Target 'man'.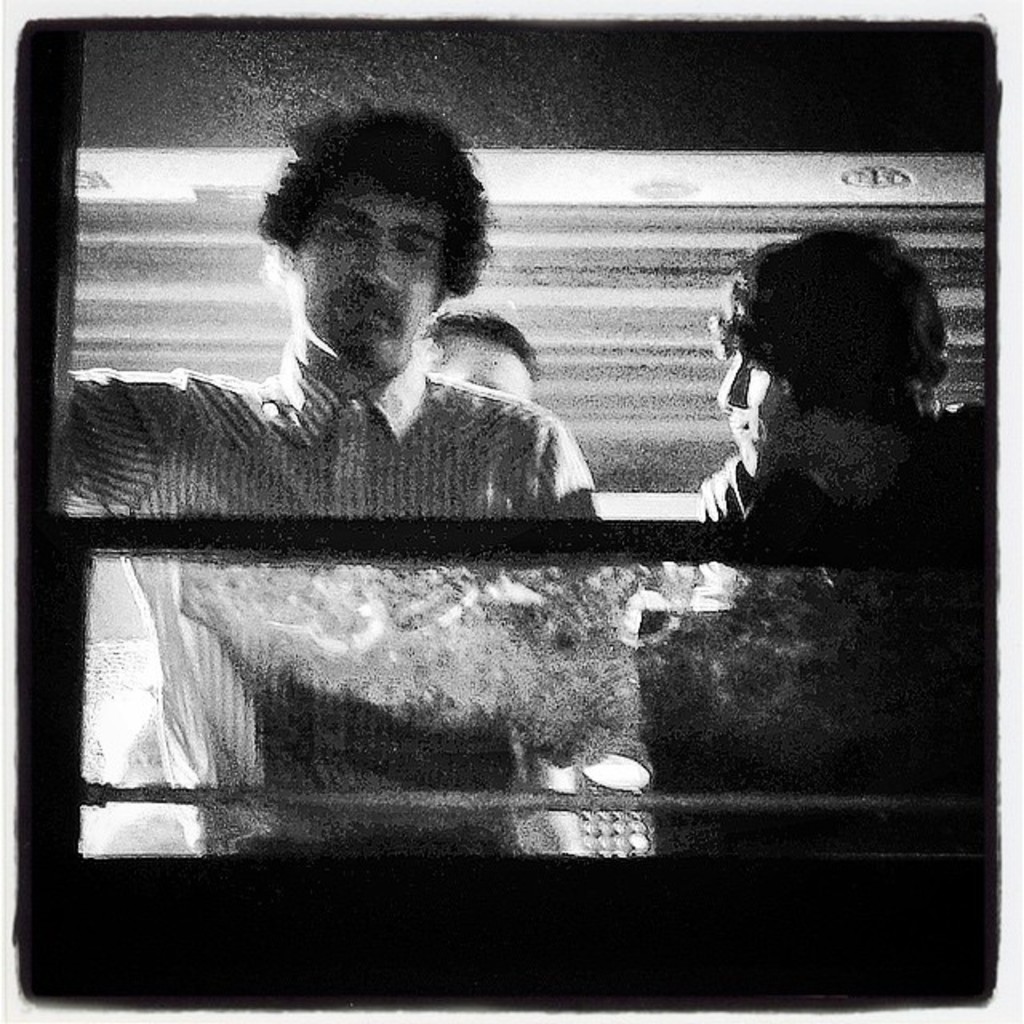
Target region: 58/106/635/866.
